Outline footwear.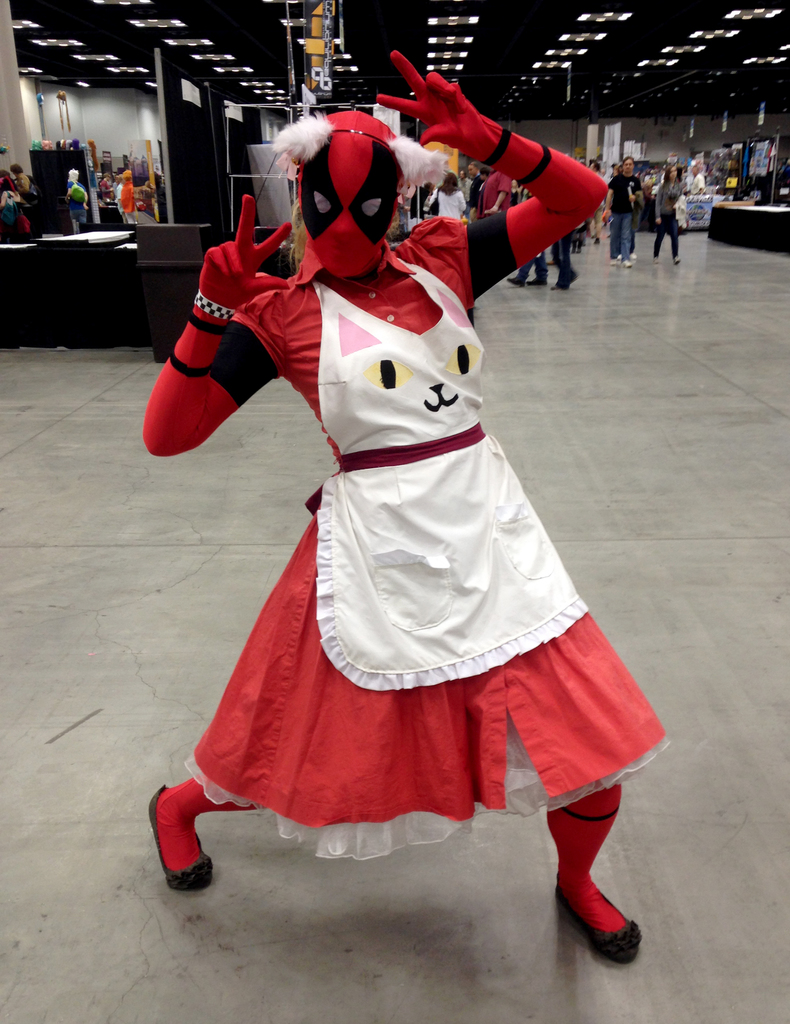
Outline: {"left": 529, "top": 281, "right": 549, "bottom": 285}.
